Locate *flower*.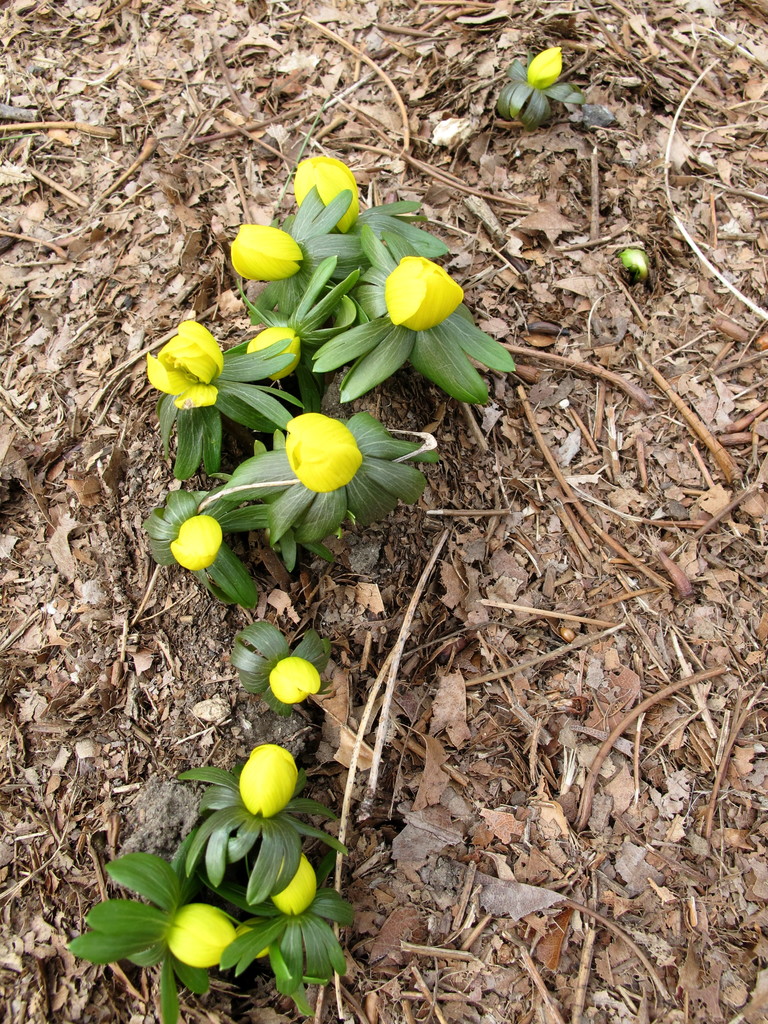
Bounding box: pyautogui.locateOnScreen(237, 734, 300, 818).
